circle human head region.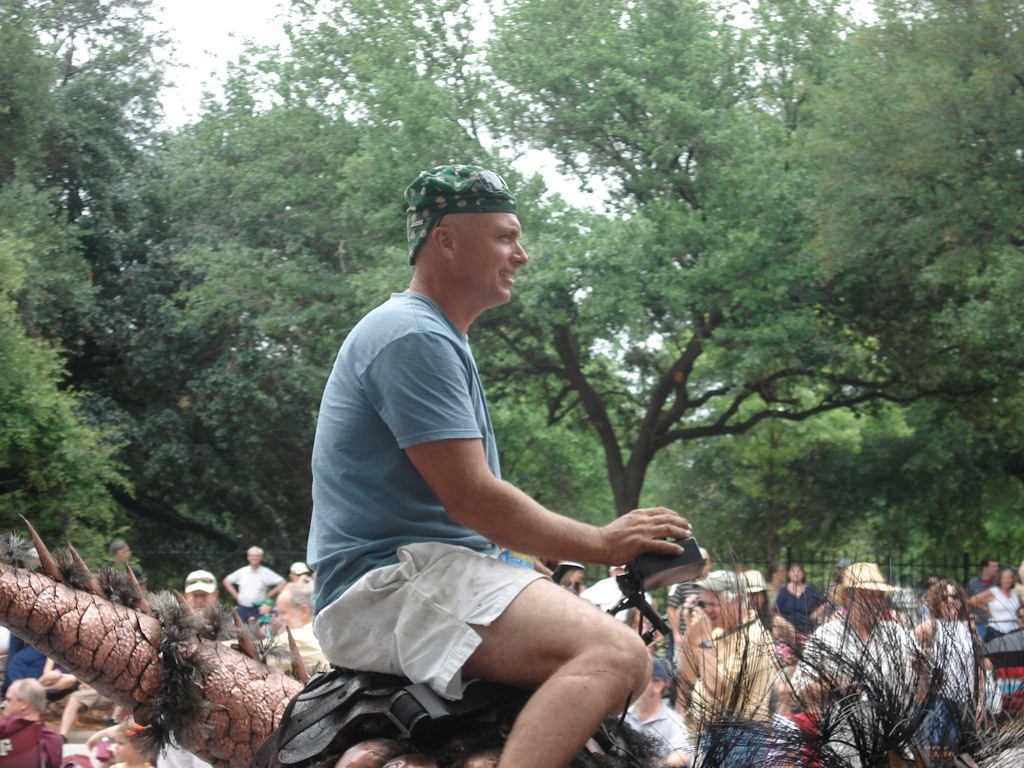
Region: Rect(386, 166, 535, 320).
